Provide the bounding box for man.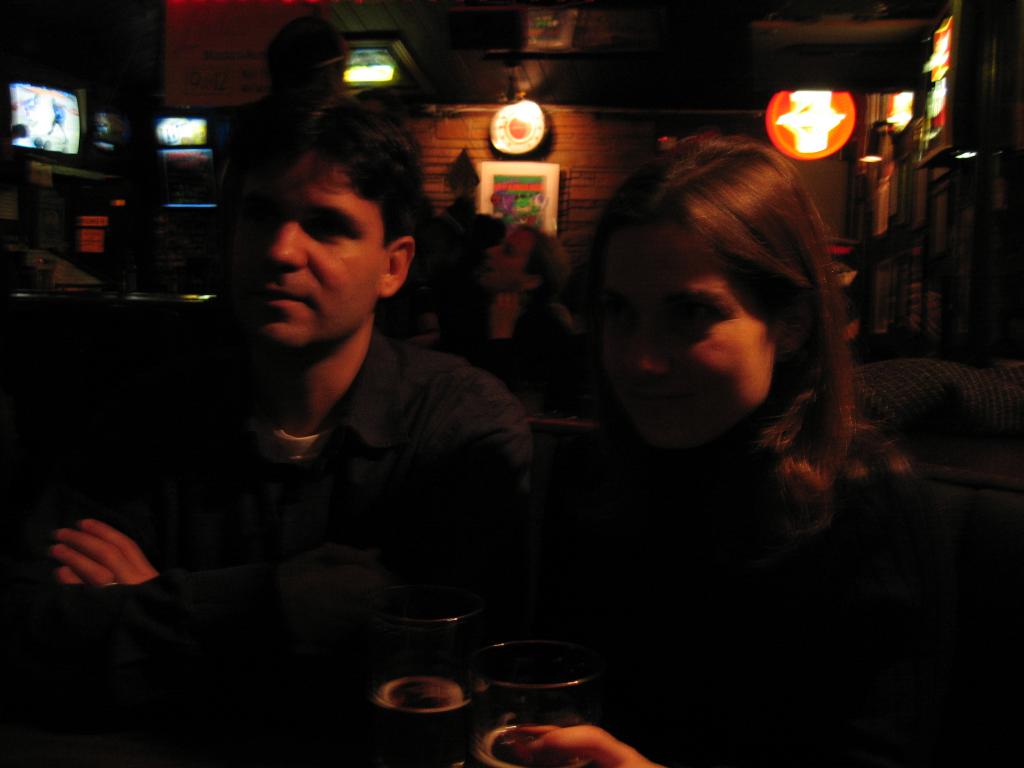
bbox=(0, 106, 532, 767).
